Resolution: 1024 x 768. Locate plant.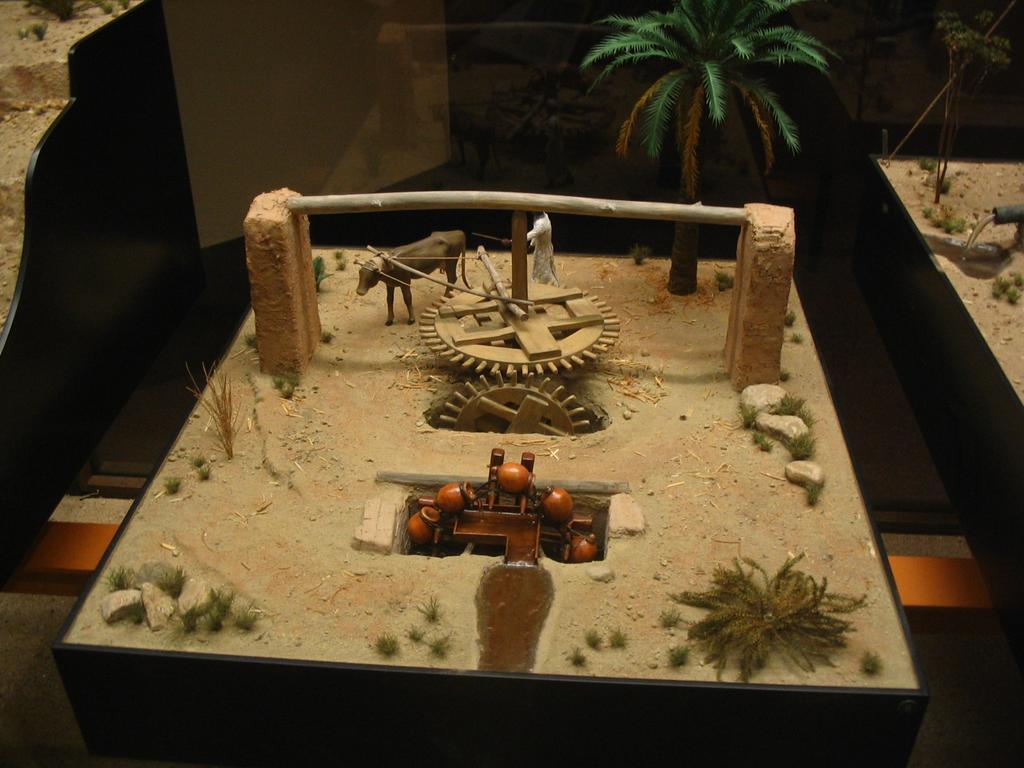
locate(919, 154, 934, 177).
